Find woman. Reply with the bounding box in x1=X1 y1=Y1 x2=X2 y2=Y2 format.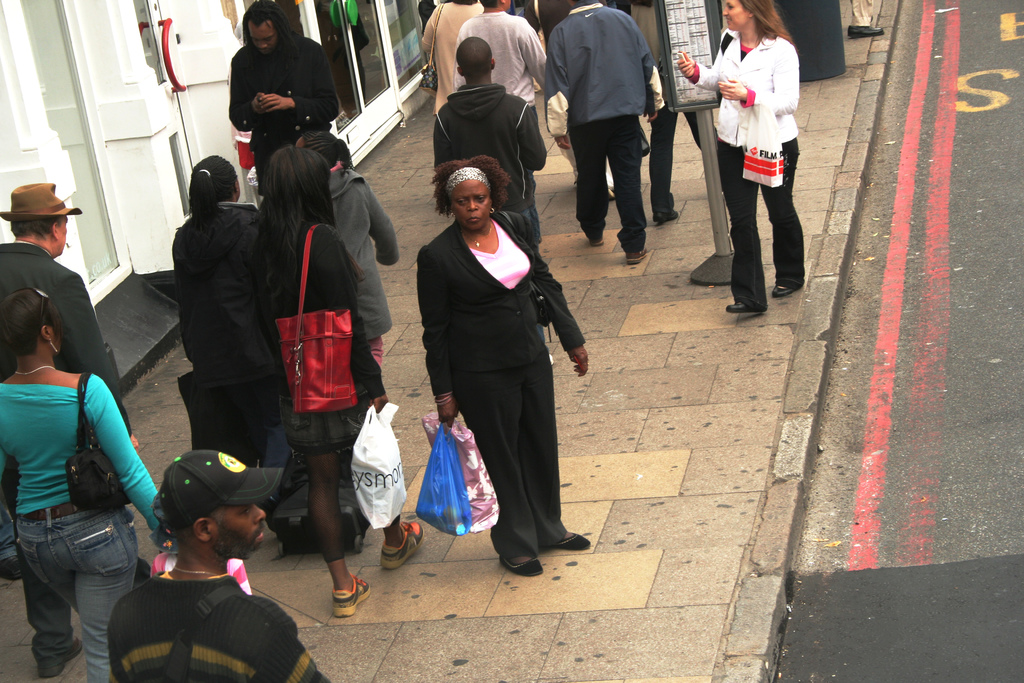
x1=0 y1=292 x2=165 y2=682.
